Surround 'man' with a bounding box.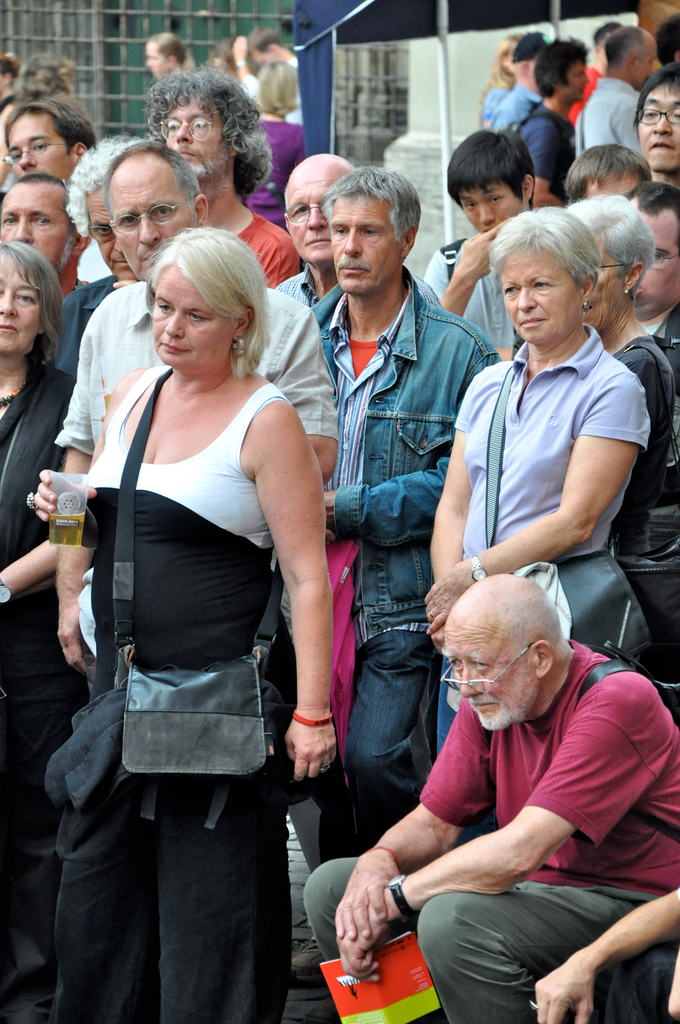
(left=266, top=152, right=443, bottom=313).
